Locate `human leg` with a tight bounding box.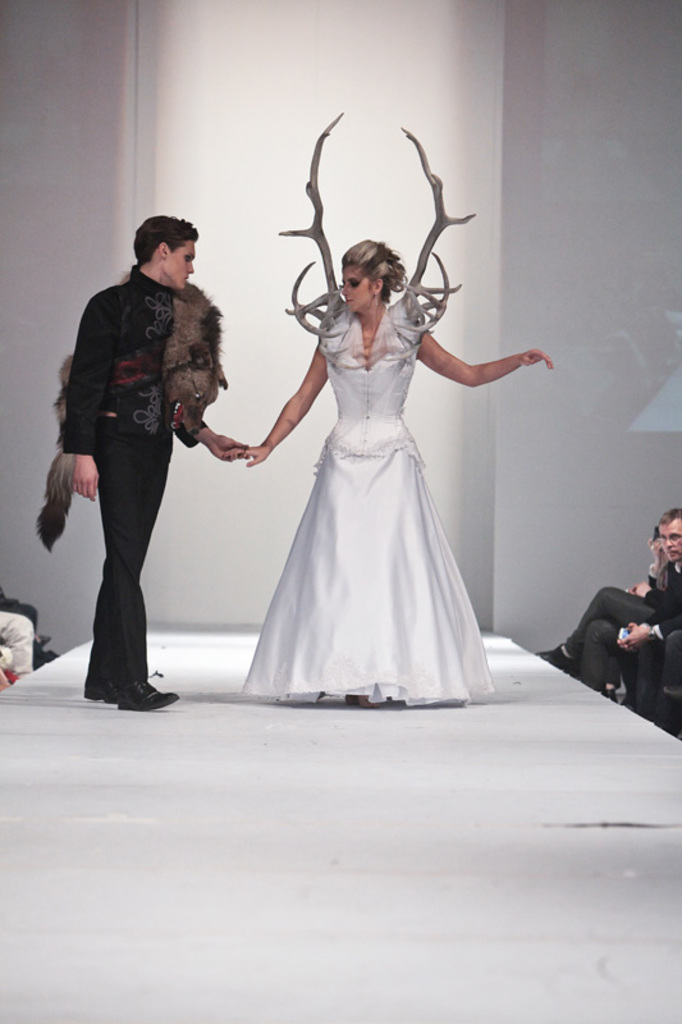
bbox(81, 431, 174, 699).
